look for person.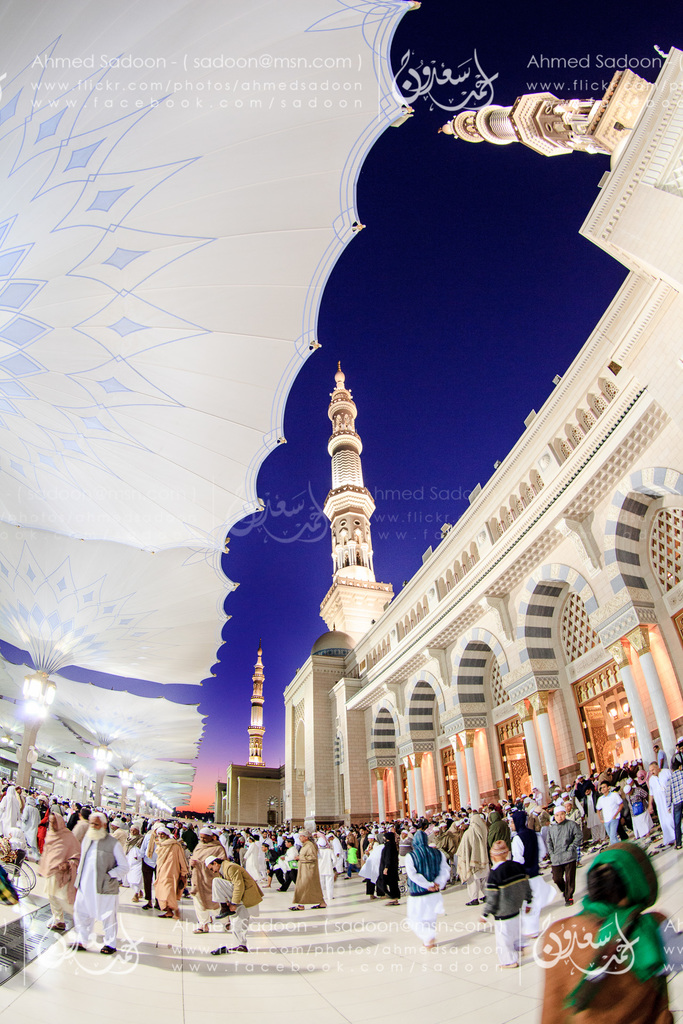
Found: <bbox>263, 824, 292, 881</bbox>.
